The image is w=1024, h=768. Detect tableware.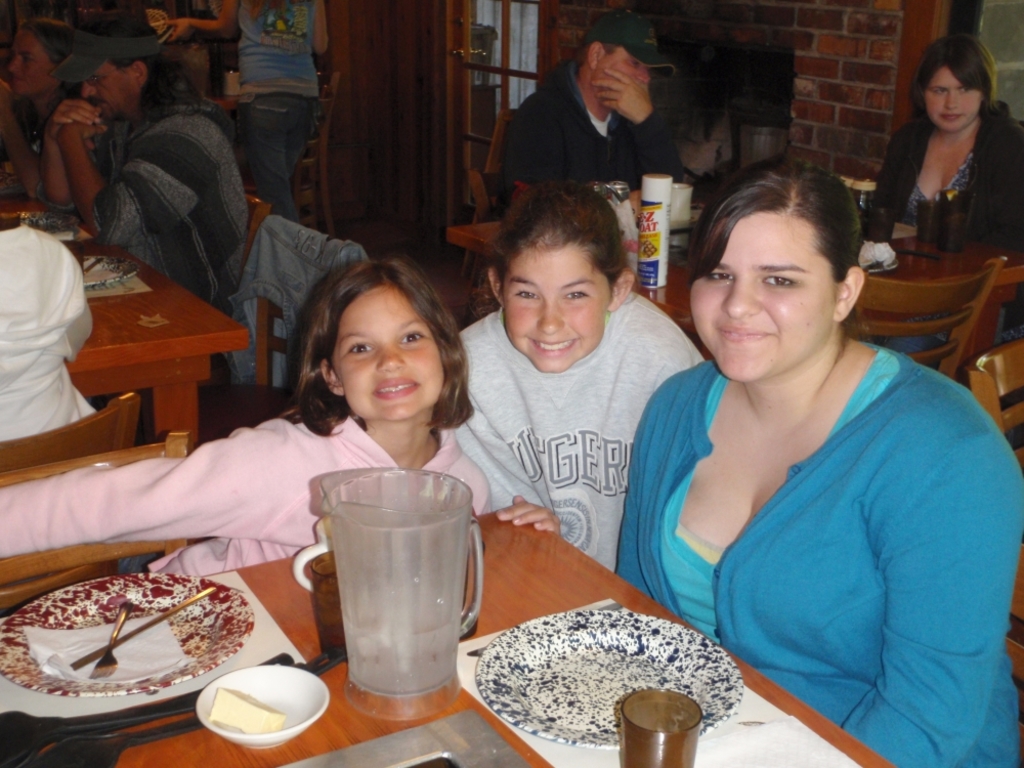
Detection: l=0, t=573, r=262, b=718.
